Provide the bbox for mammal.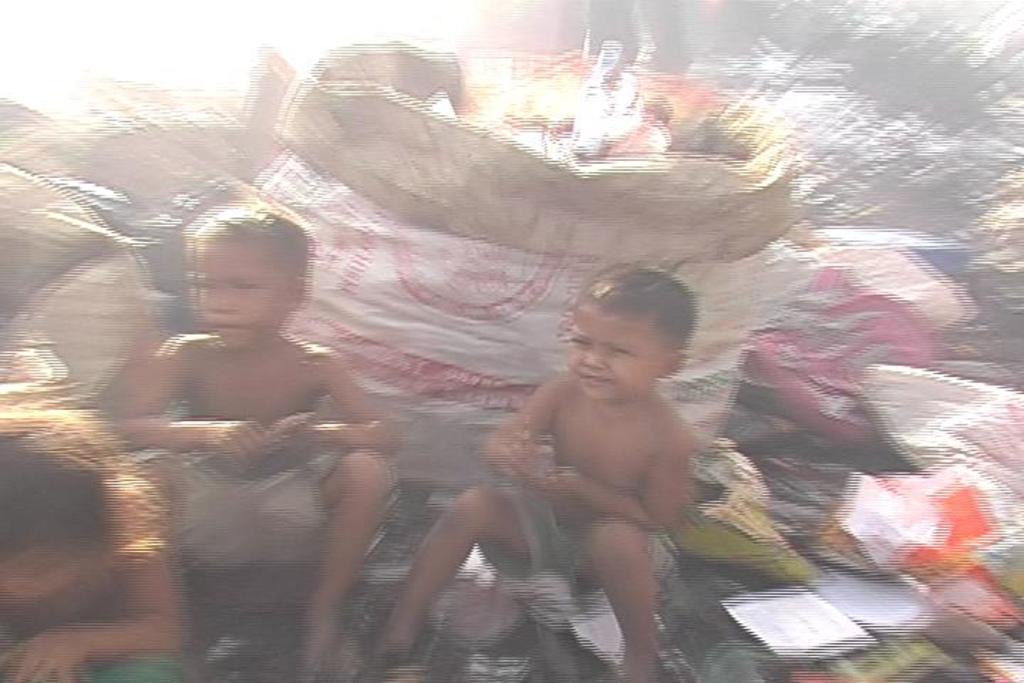
(0, 410, 196, 680).
